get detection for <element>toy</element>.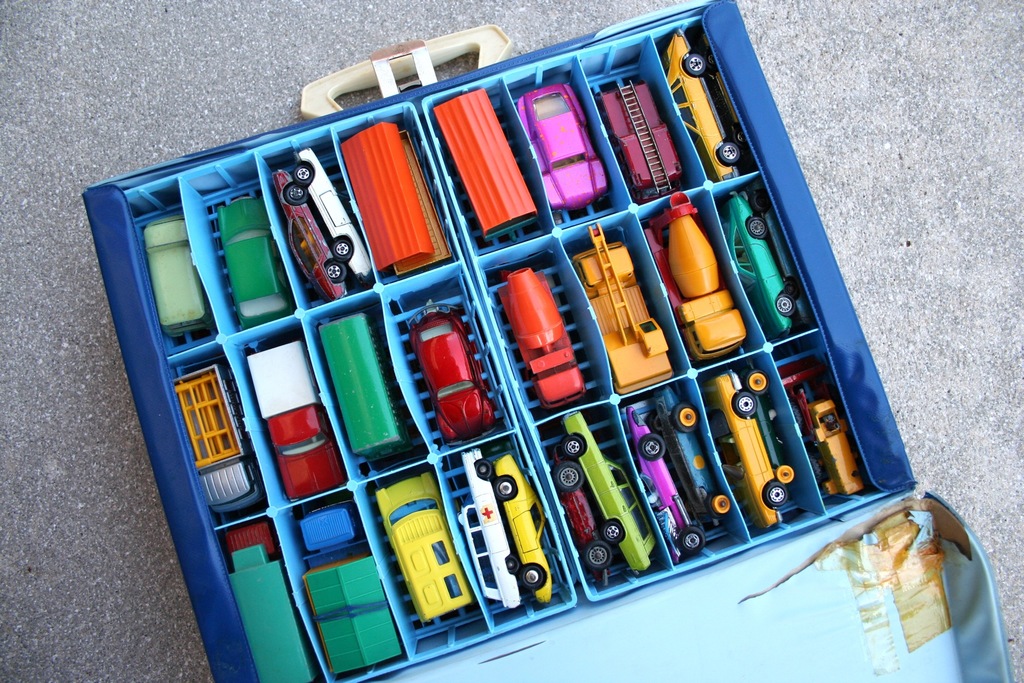
Detection: {"x1": 490, "y1": 456, "x2": 545, "y2": 605}.
